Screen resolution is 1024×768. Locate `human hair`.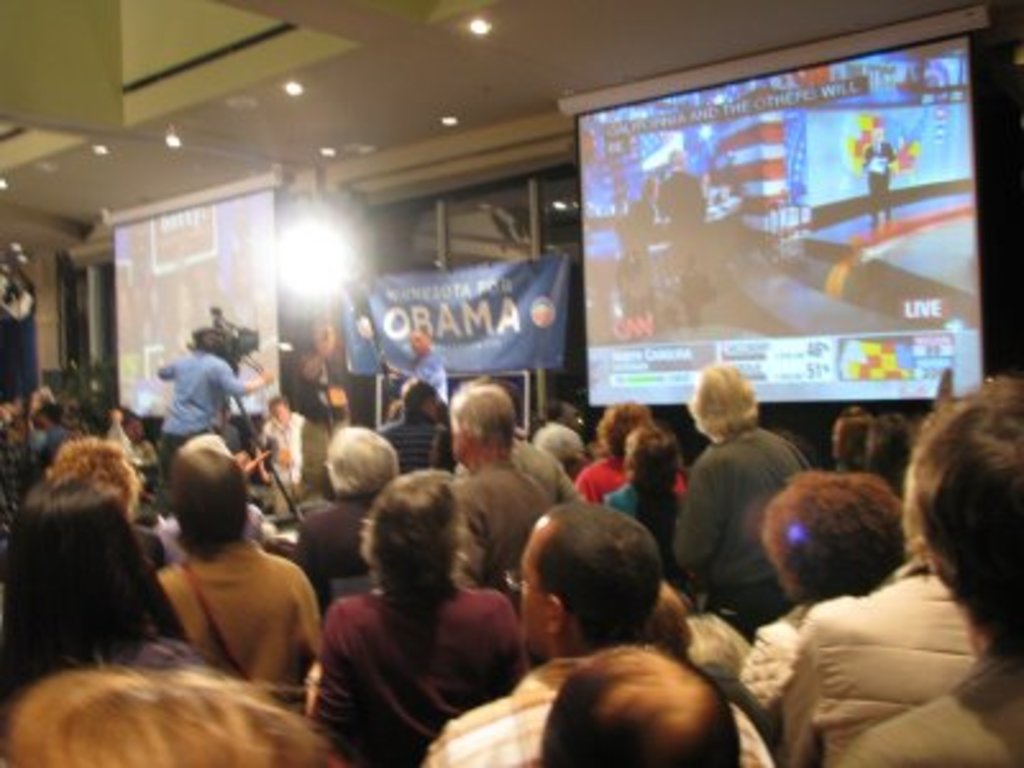
detection(622, 422, 684, 499).
